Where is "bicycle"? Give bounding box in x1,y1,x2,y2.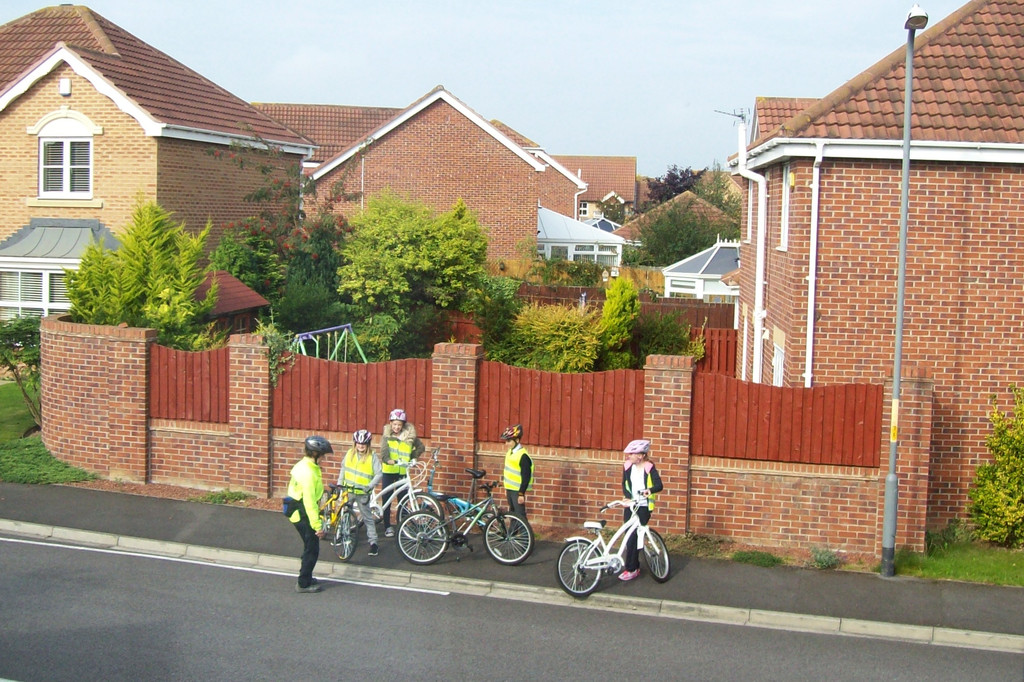
326,457,444,541.
